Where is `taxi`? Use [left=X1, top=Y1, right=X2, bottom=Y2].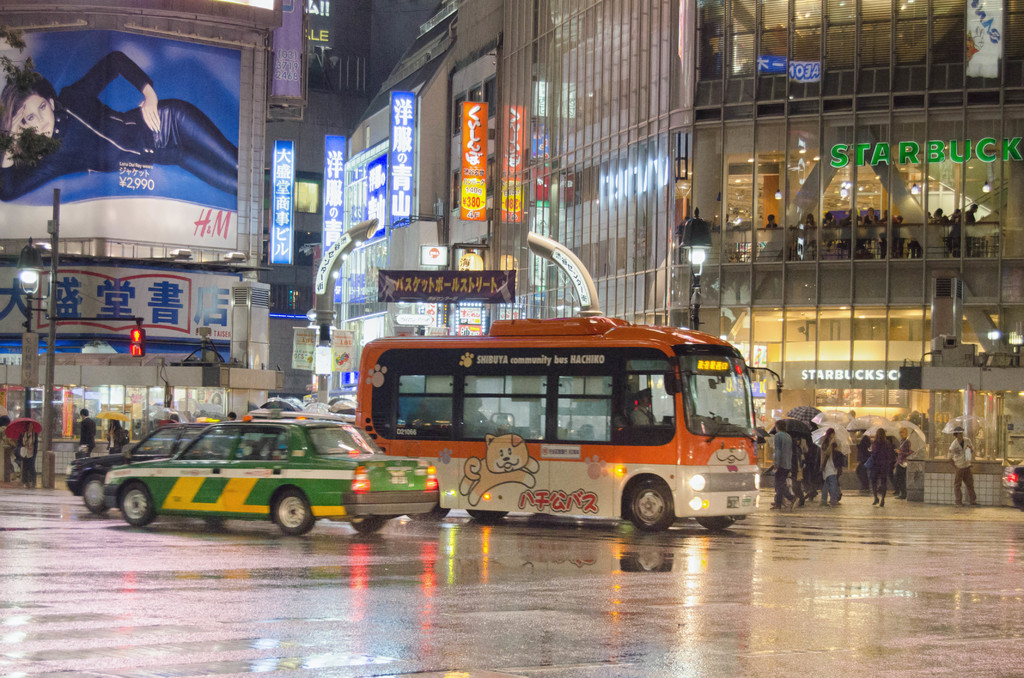
[left=84, top=401, right=436, bottom=544].
